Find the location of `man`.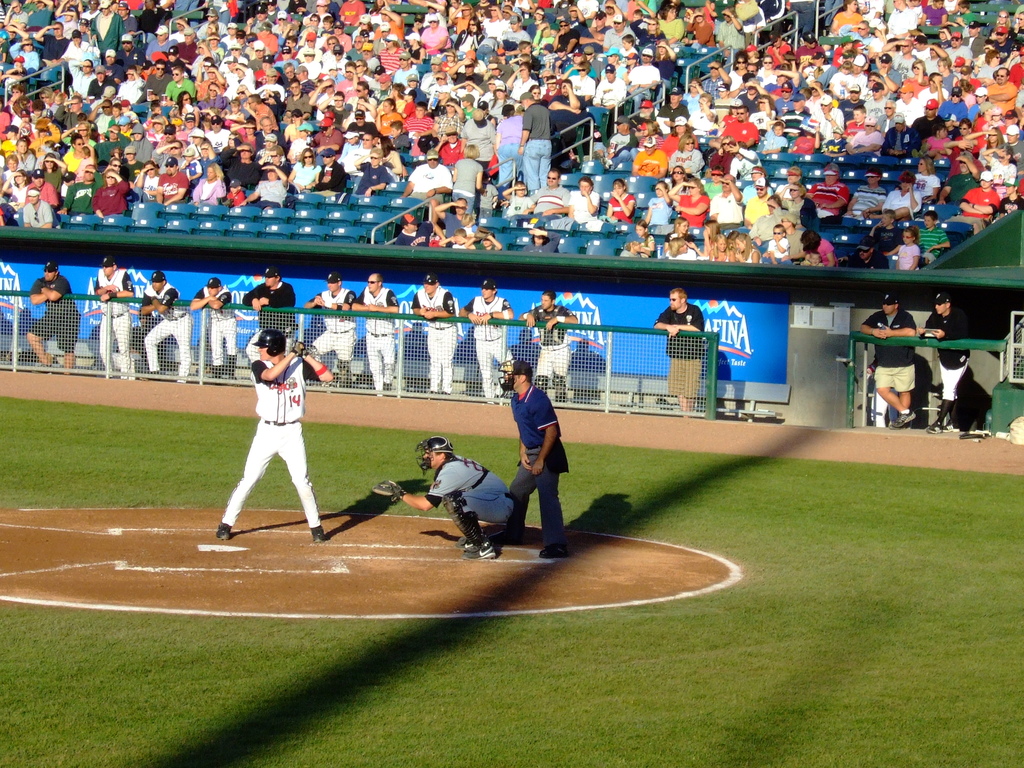
Location: (x1=172, y1=125, x2=214, y2=174).
